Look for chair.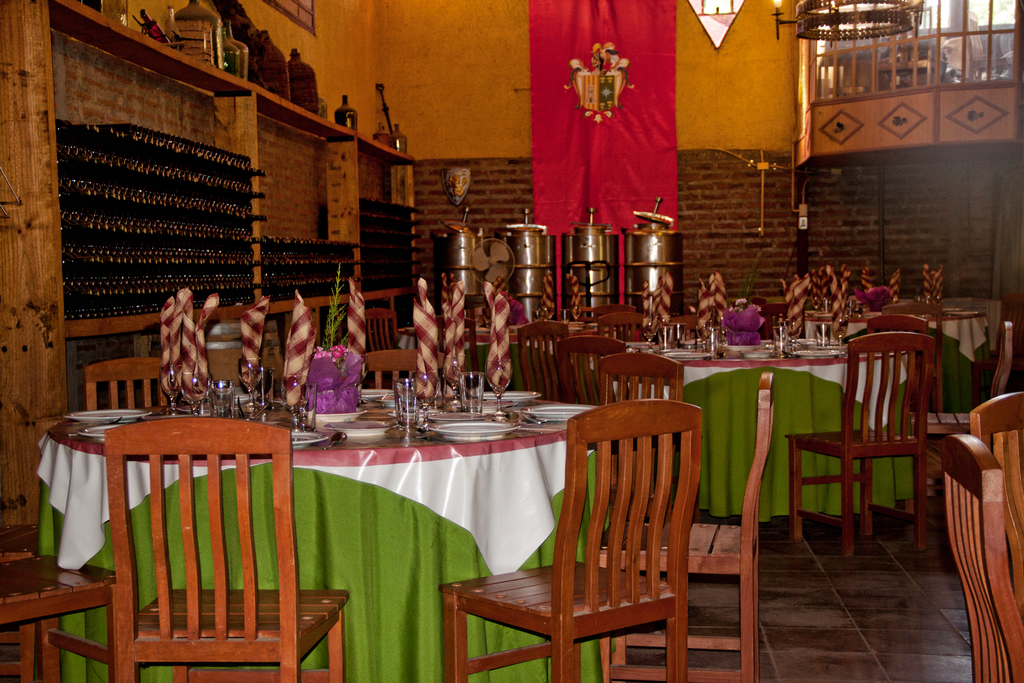
Found: pyautogui.locateOnScreen(102, 416, 349, 682).
